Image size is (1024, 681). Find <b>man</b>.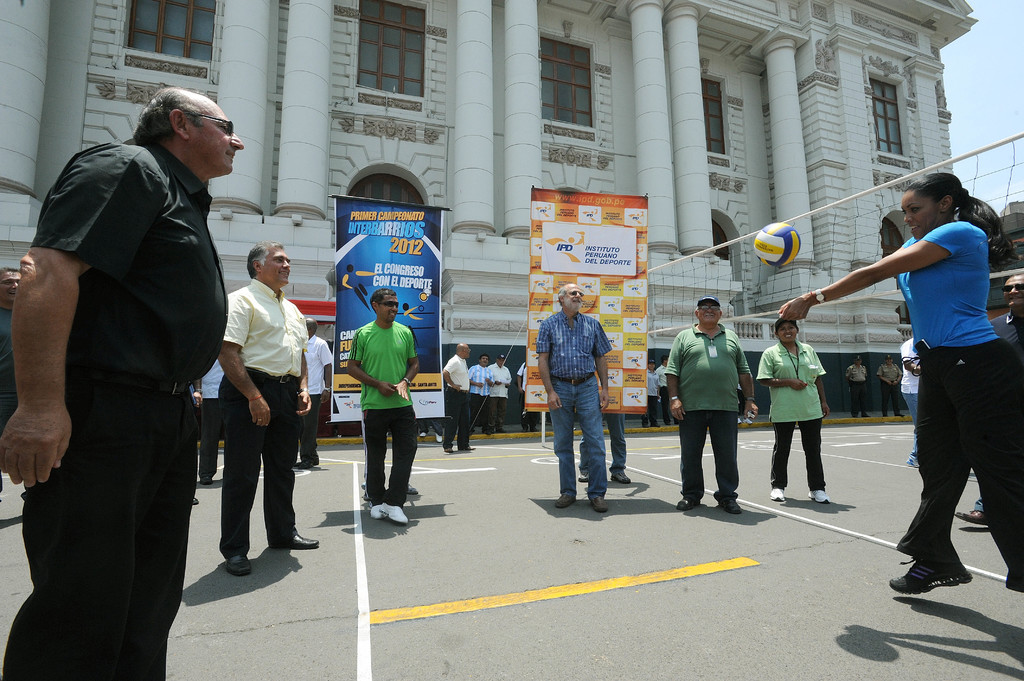
[666, 298, 757, 515].
